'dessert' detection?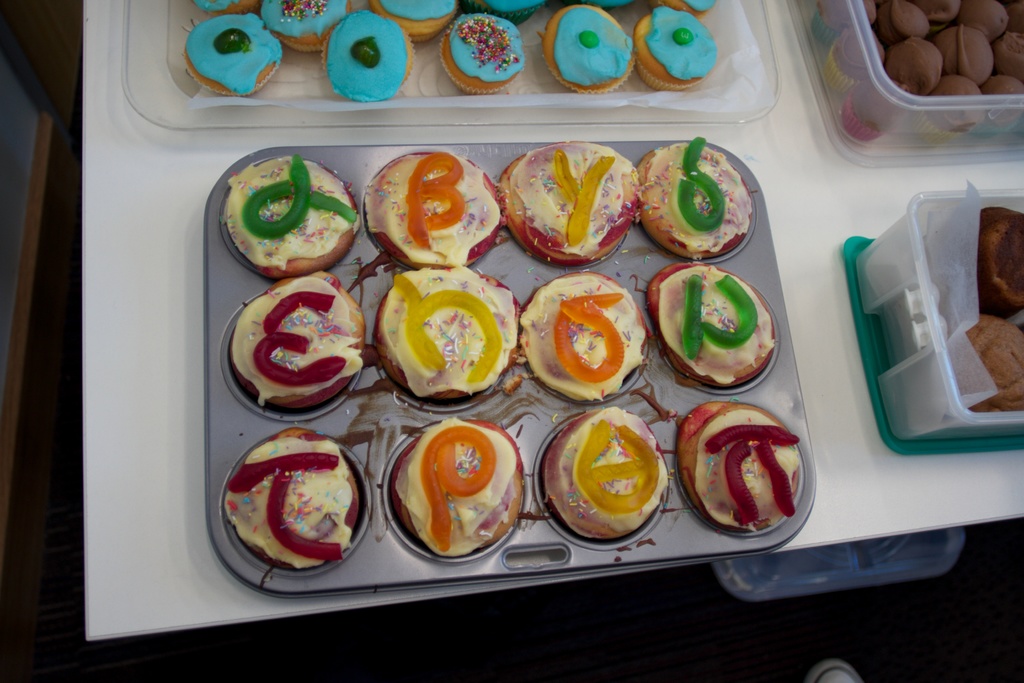
<box>374,261,518,402</box>
